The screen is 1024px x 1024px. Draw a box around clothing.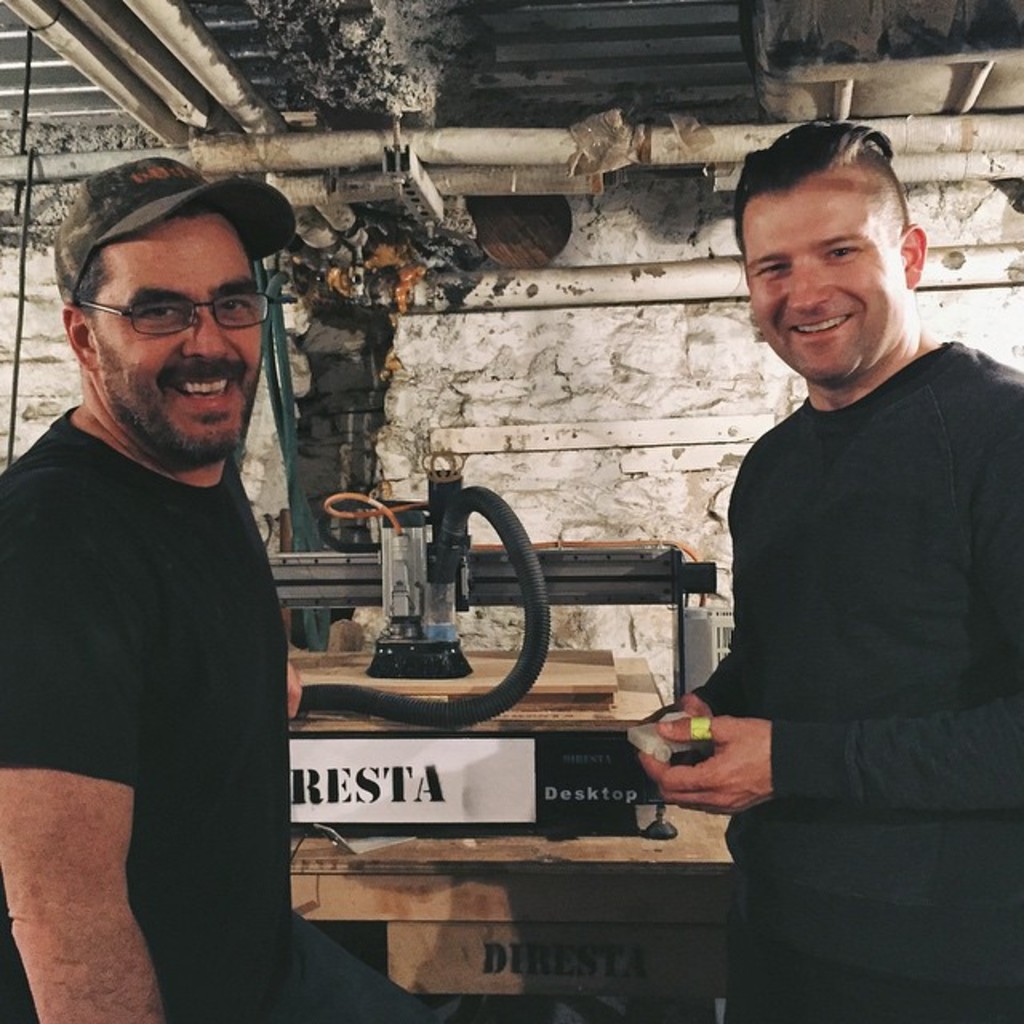
[678,331,1022,1022].
